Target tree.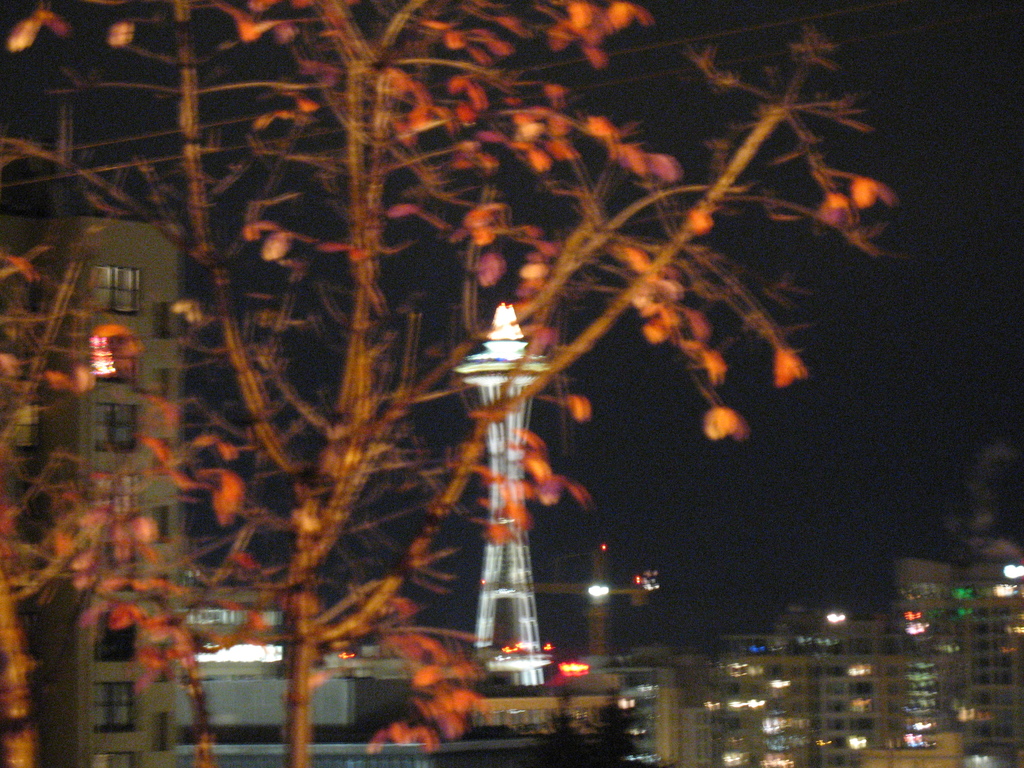
Target region: bbox=[0, 2, 911, 767].
